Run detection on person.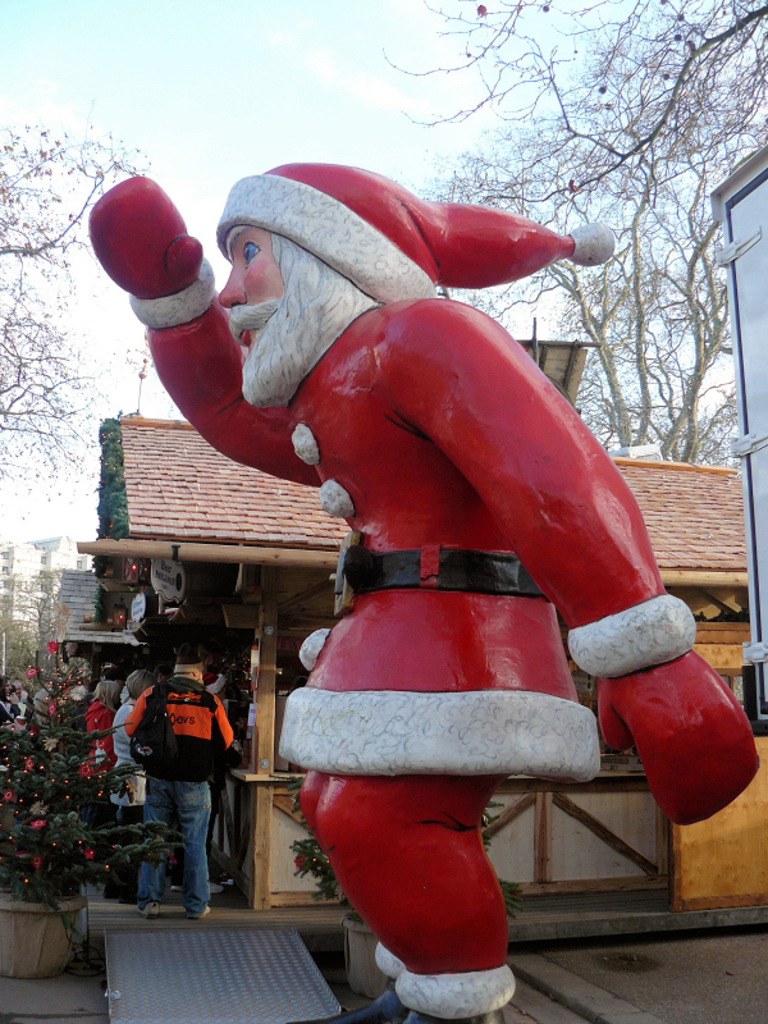
Result: (left=69, top=120, right=739, bottom=1023).
